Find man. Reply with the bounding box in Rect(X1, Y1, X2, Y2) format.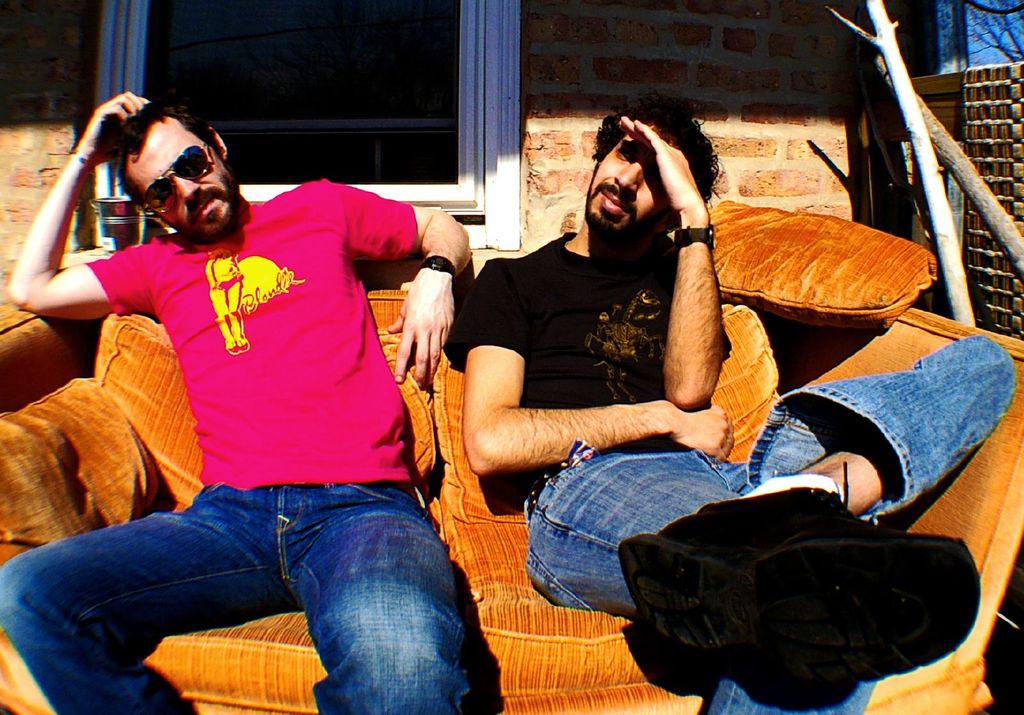
Rect(0, 111, 532, 705).
